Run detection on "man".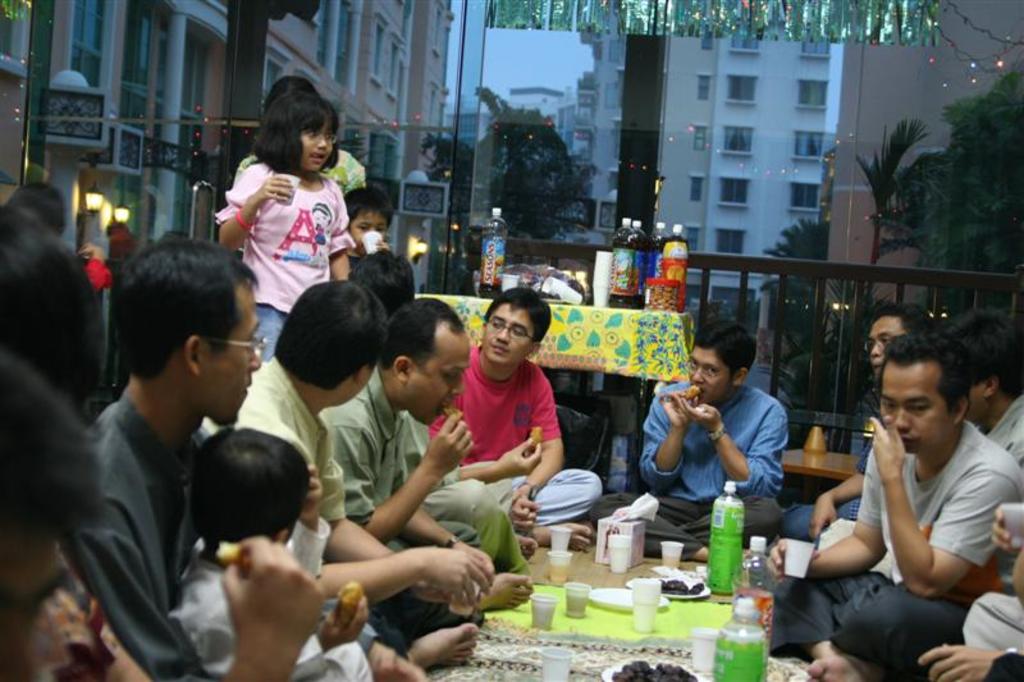
Result: locate(310, 303, 532, 626).
